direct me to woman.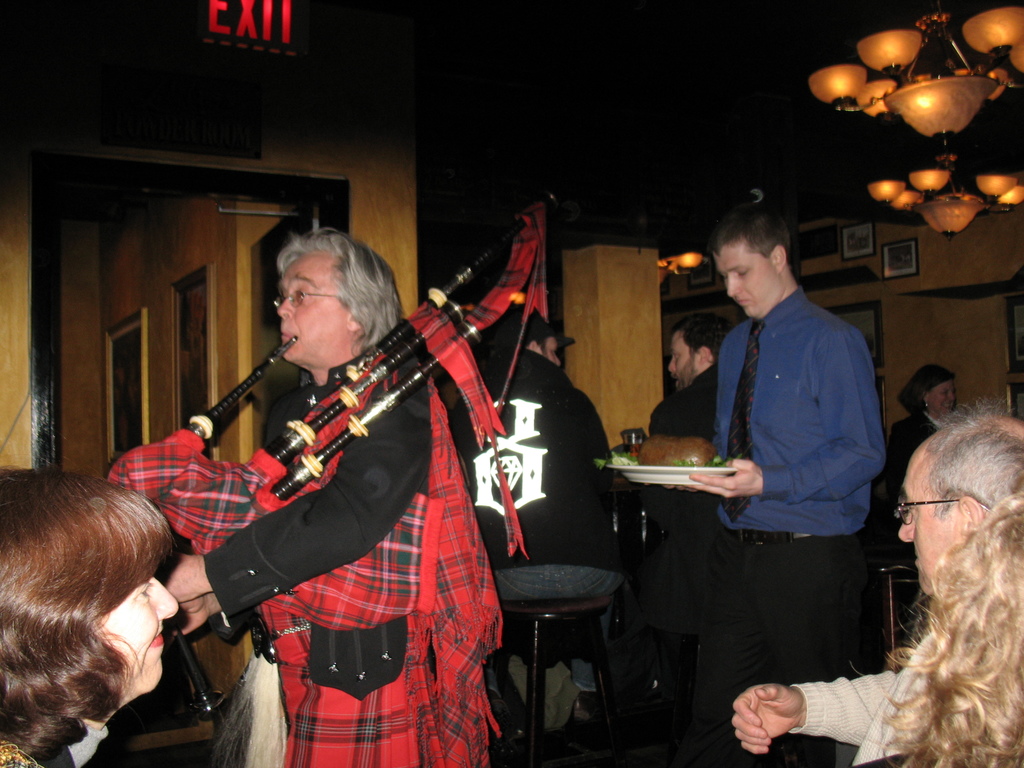
Direction: rect(0, 443, 228, 767).
